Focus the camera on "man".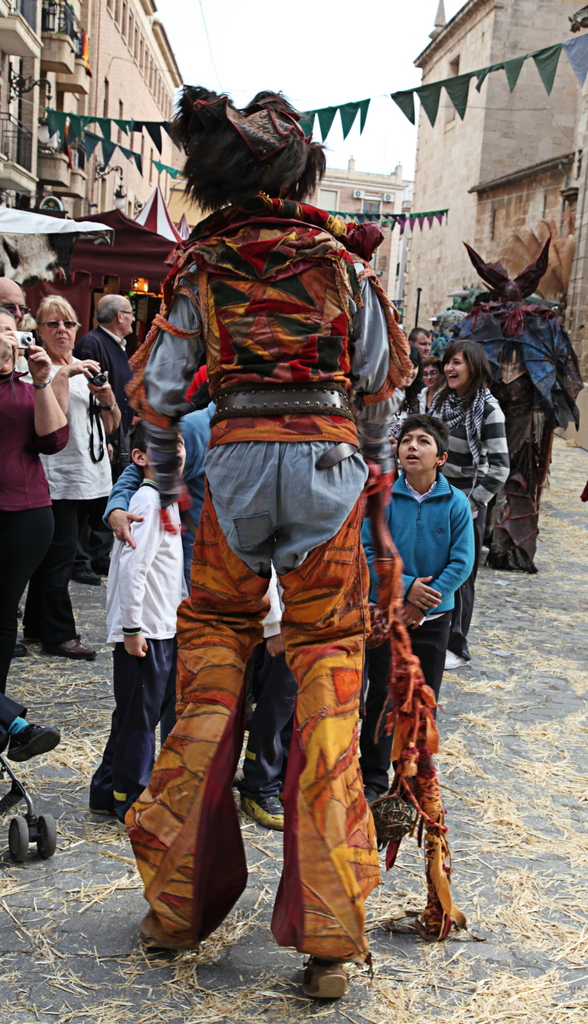
Focus region: 70, 292, 134, 588.
